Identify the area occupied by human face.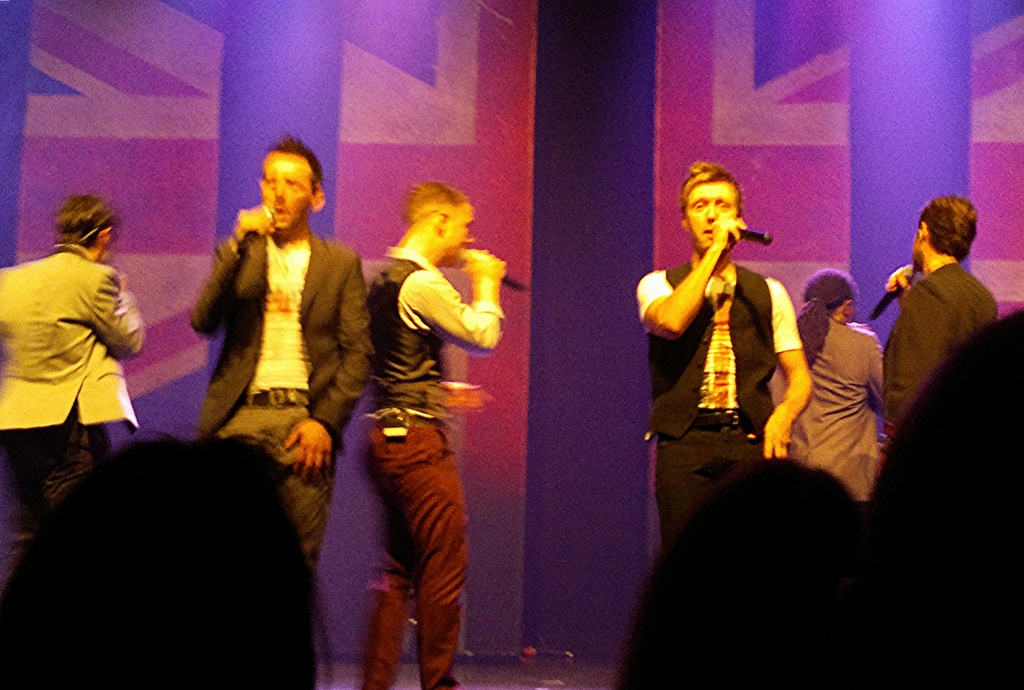
Area: box(683, 182, 739, 248).
